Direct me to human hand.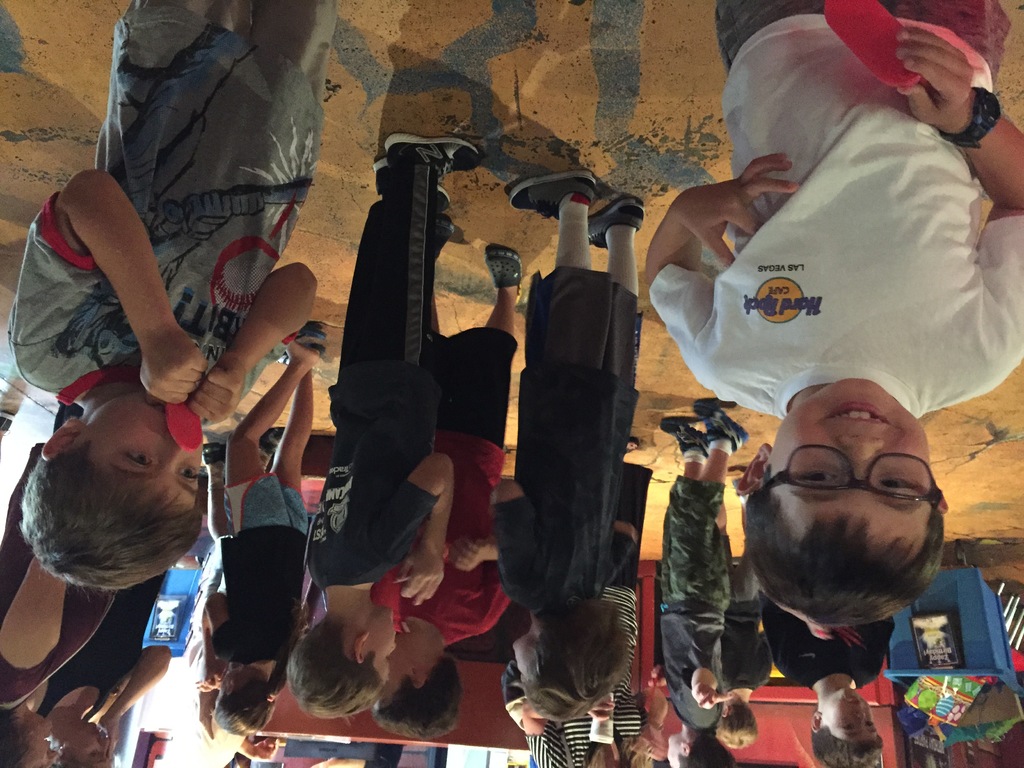
Direction: locate(632, 733, 668, 761).
